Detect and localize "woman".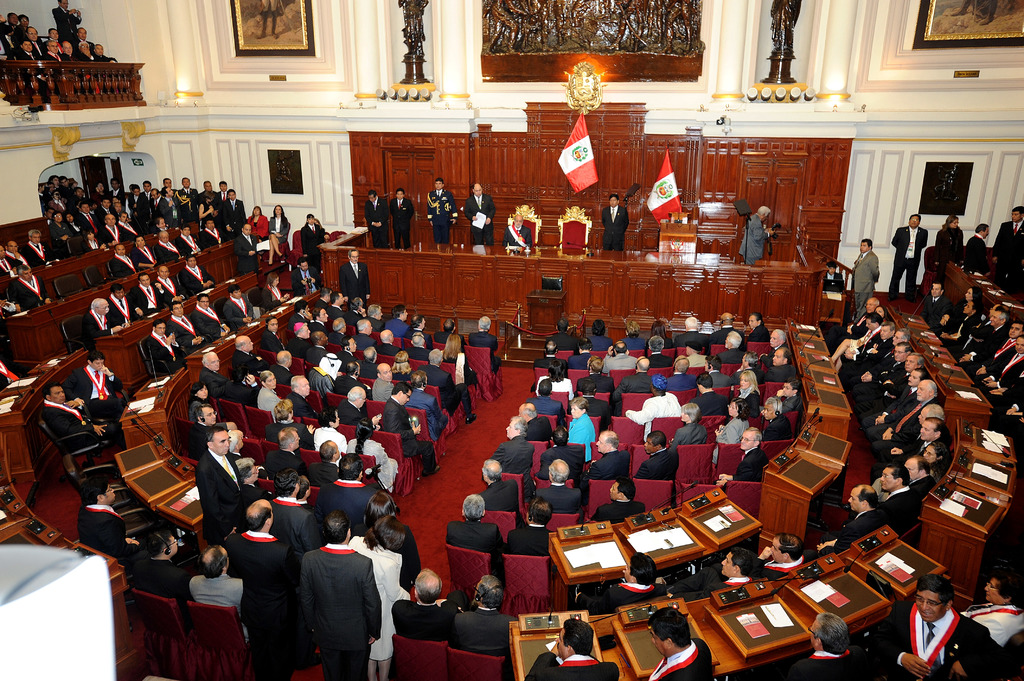
Localized at region(877, 444, 948, 499).
